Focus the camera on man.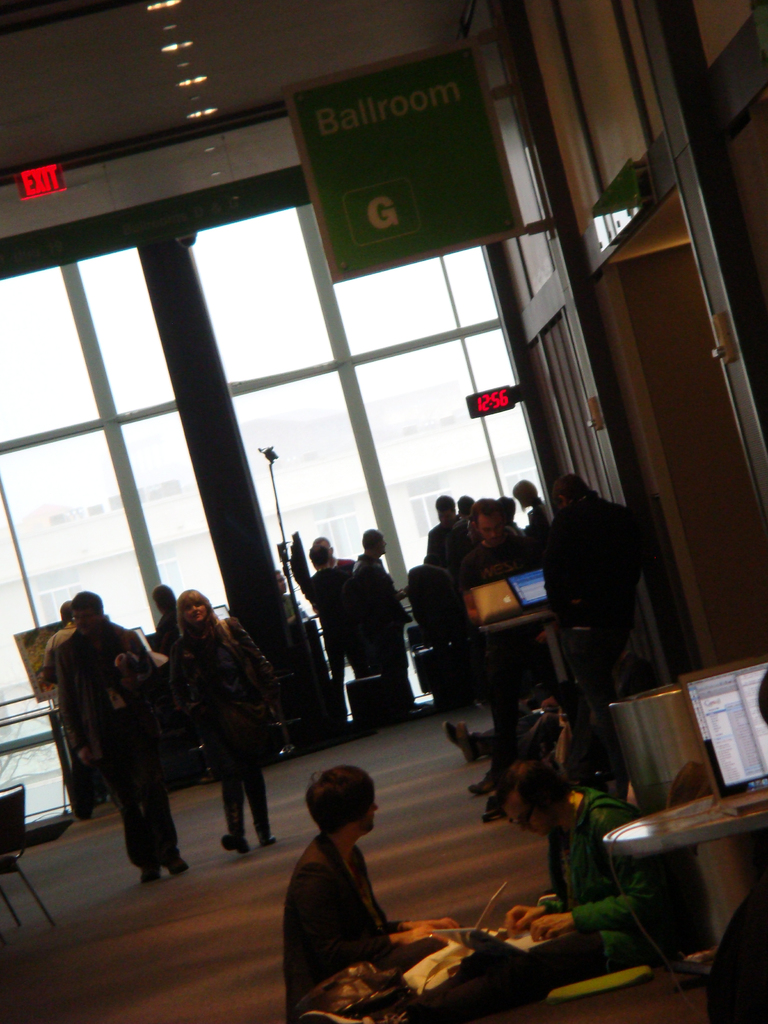
Focus region: bbox=[52, 588, 191, 882].
